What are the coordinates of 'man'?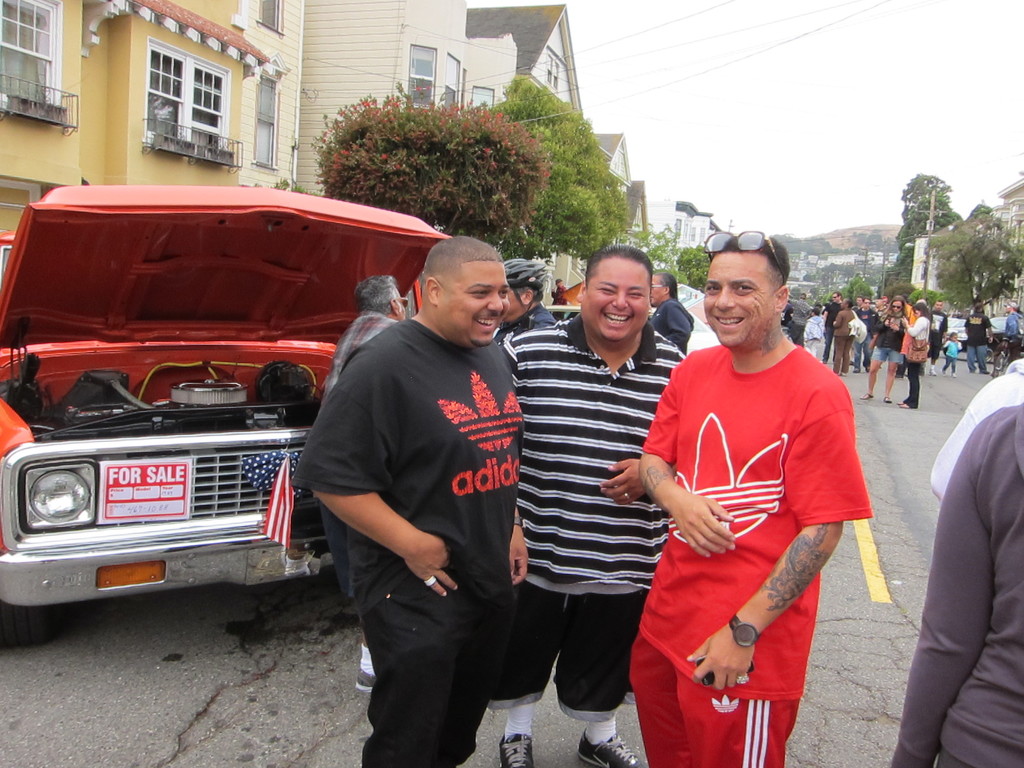
<bbox>618, 228, 876, 748</bbox>.
